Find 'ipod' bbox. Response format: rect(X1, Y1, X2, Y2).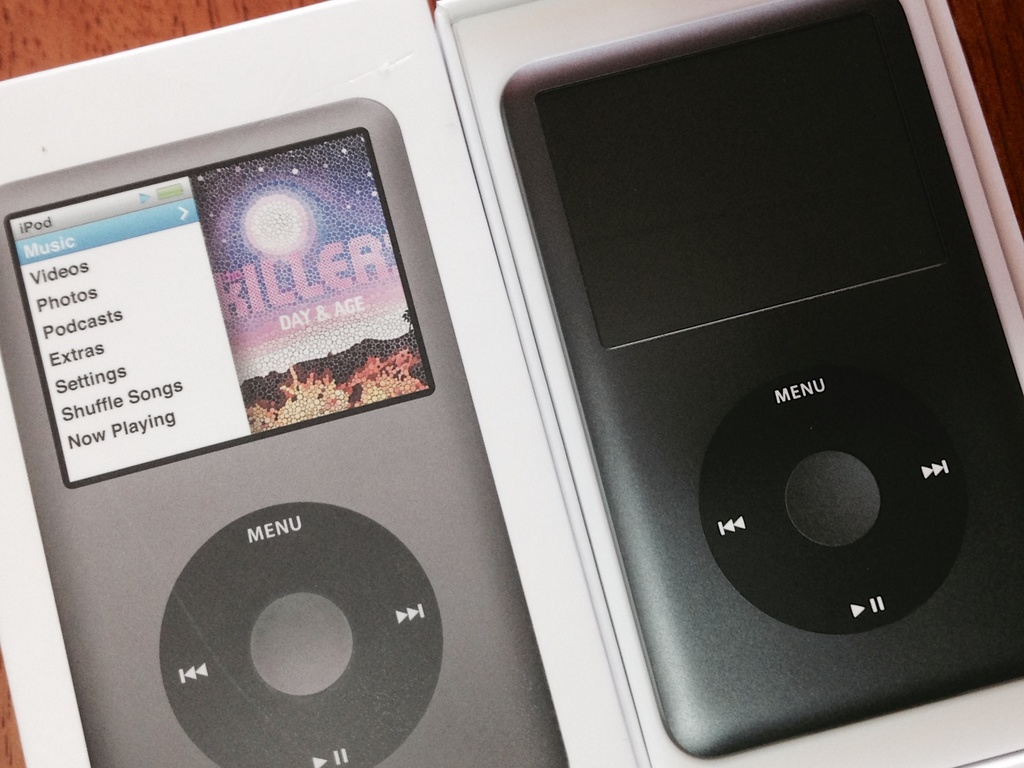
rect(503, 0, 1023, 759).
